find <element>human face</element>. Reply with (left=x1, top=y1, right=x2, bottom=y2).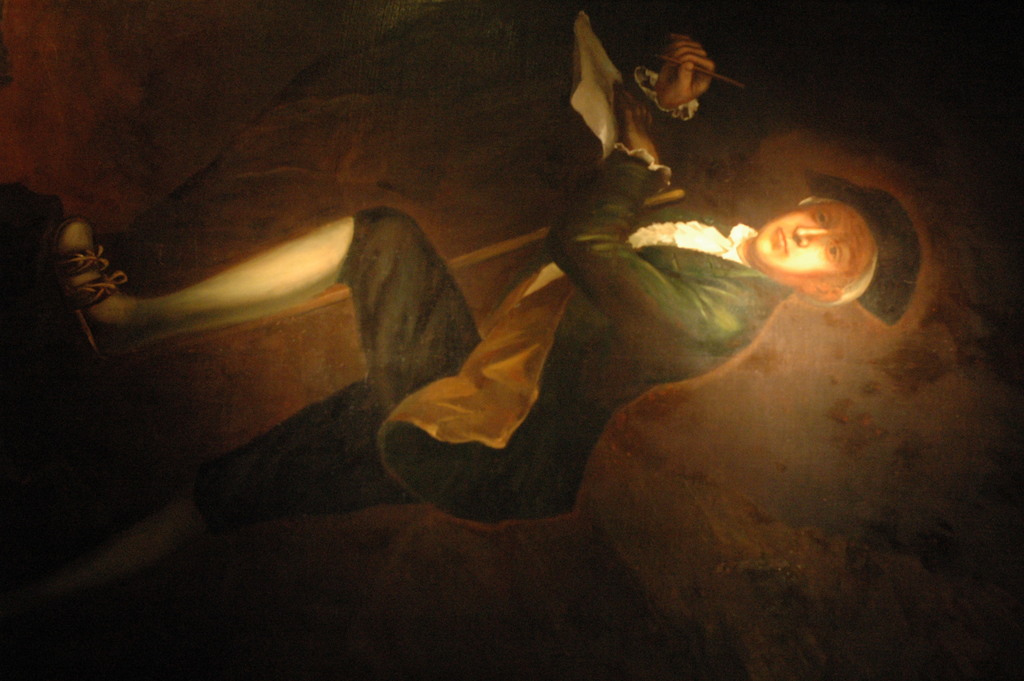
(left=753, top=198, right=876, bottom=290).
